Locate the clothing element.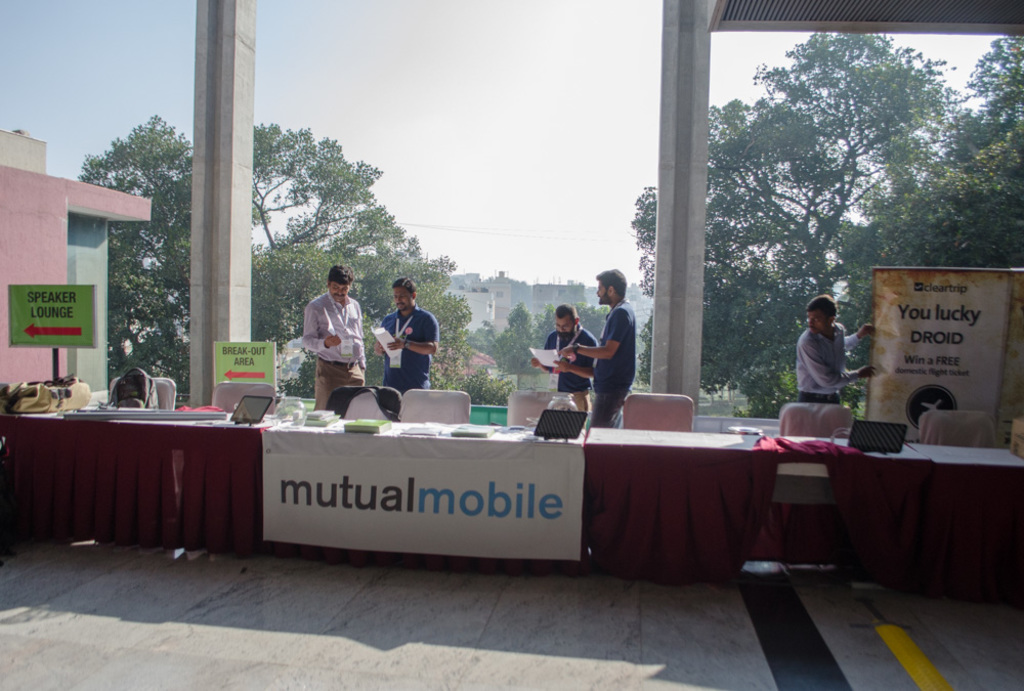
Element bbox: crop(546, 333, 591, 391).
